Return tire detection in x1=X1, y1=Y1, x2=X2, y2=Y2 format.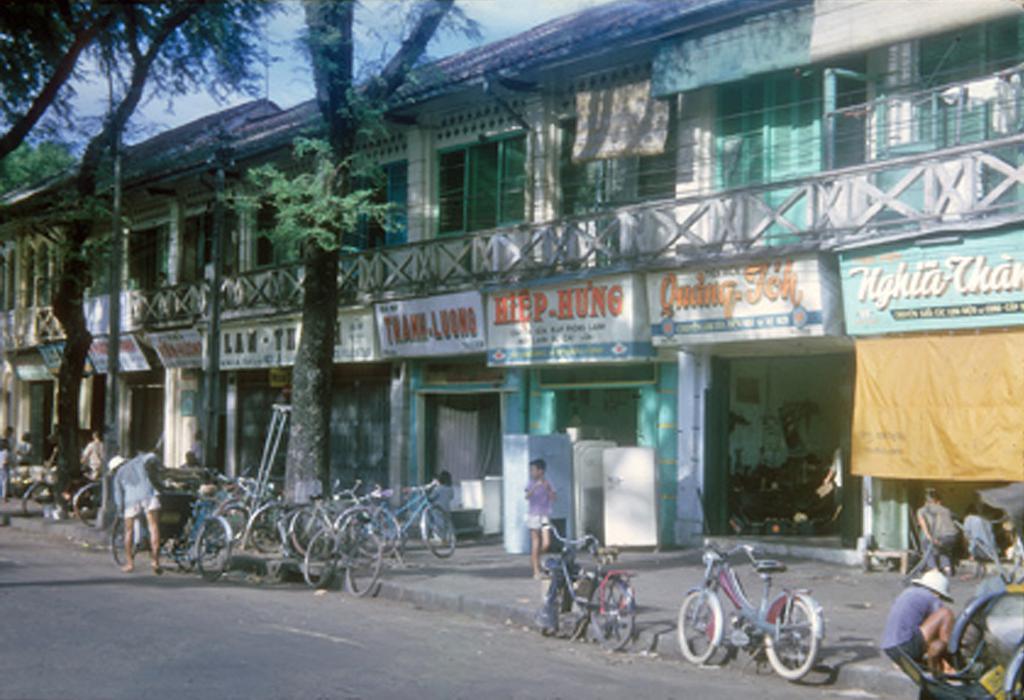
x1=673, y1=590, x2=712, y2=664.
